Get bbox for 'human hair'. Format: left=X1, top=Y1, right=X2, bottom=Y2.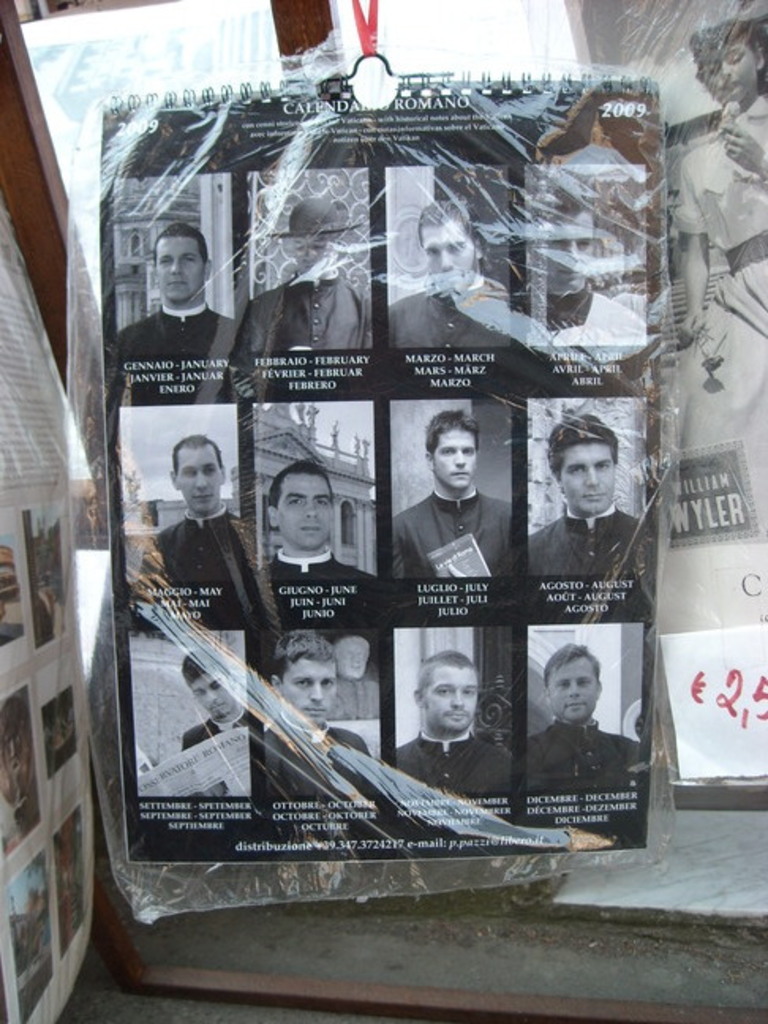
left=417, top=204, right=484, bottom=248.
